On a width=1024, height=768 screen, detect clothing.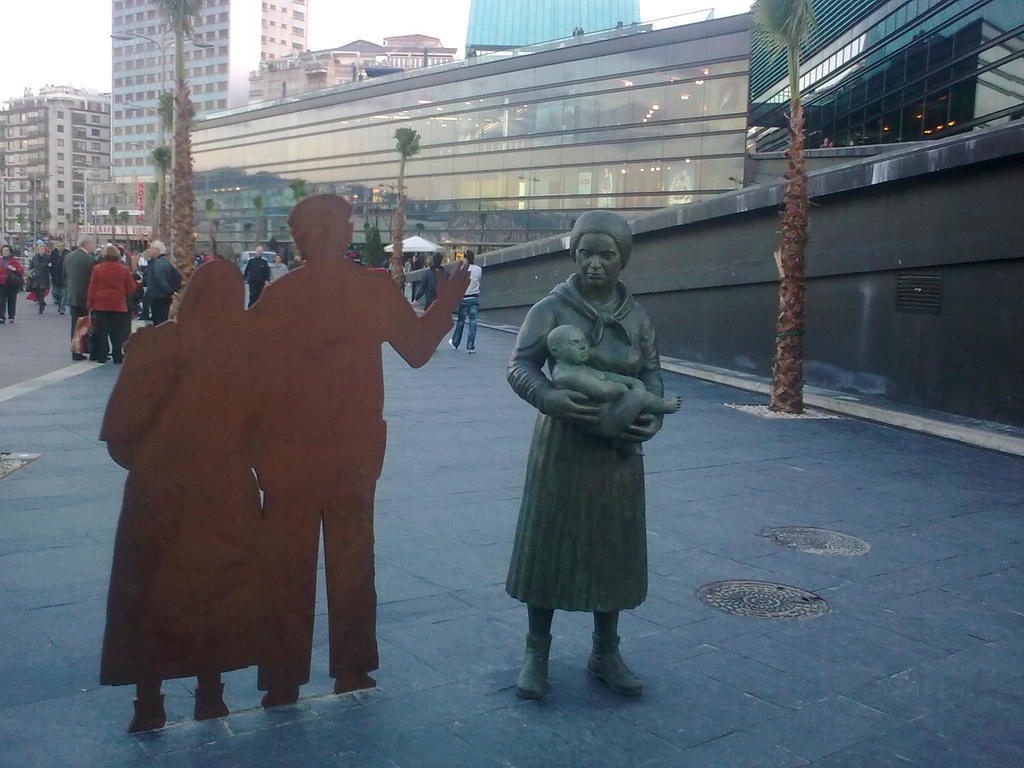
(413,262,445,312).
